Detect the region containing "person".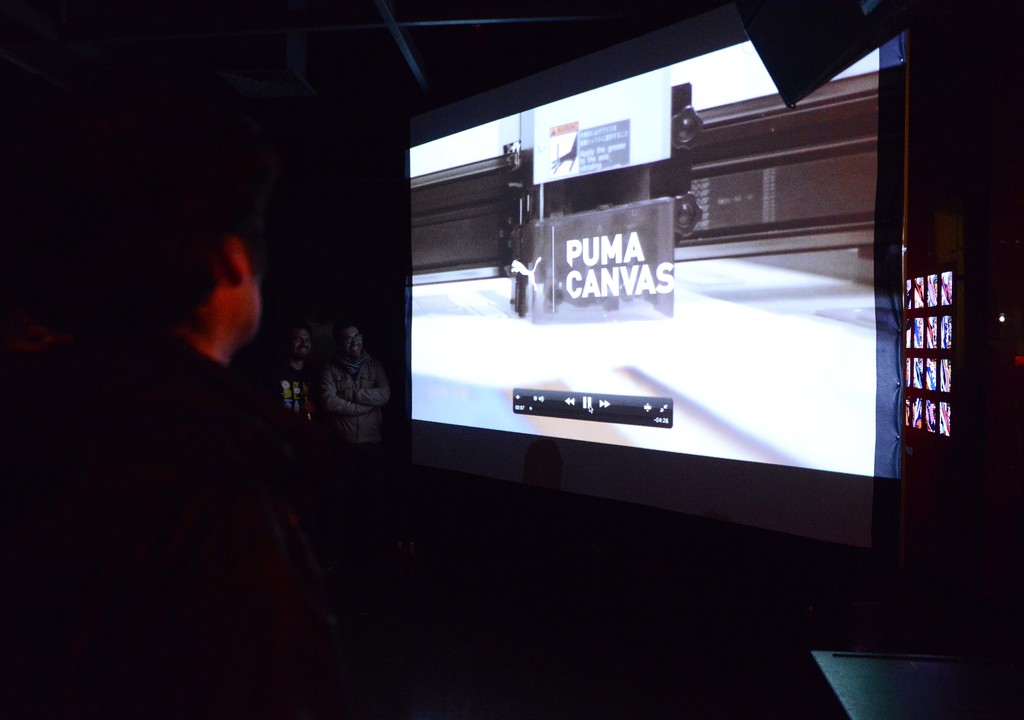
259/320/323/451.
